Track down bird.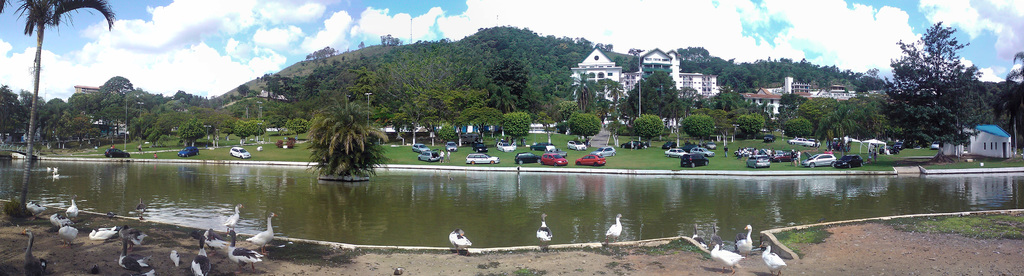
Tracked to Rect(449, 227, 472, 256).
